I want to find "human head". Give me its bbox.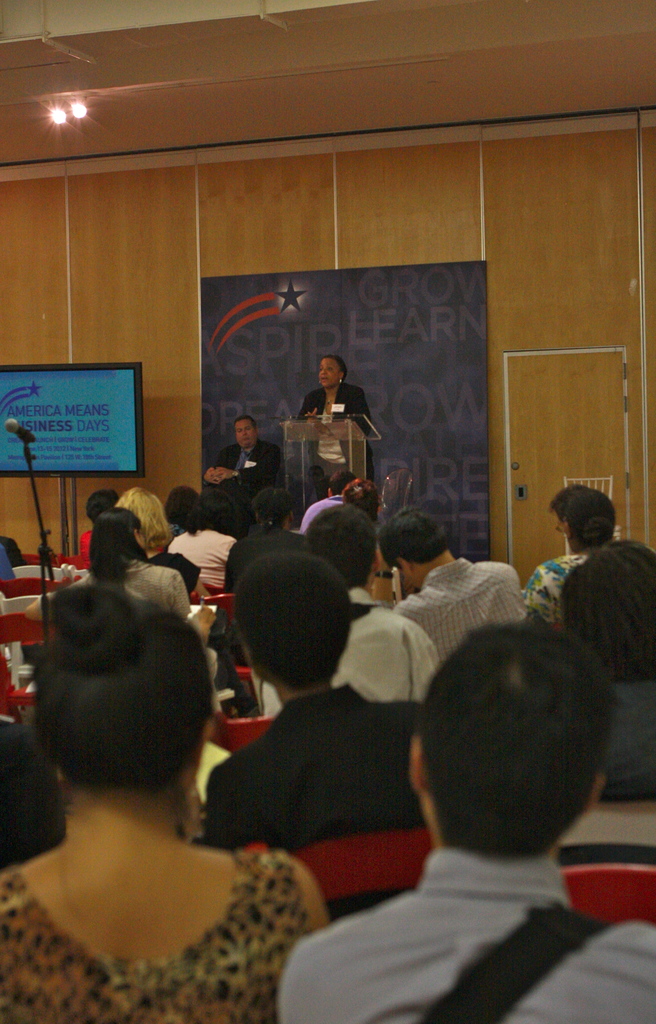
[231, 547, 355, 691].
